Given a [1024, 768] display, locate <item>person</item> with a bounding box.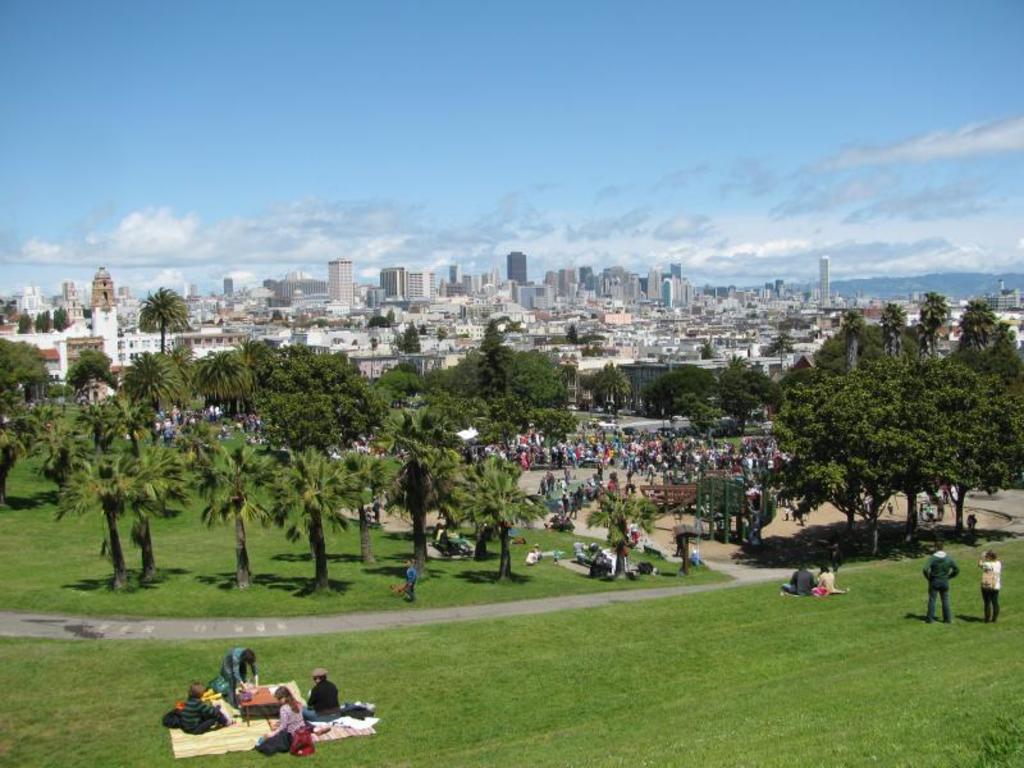
Located: x1=975, y1=543, x2=1004, y2=617.
